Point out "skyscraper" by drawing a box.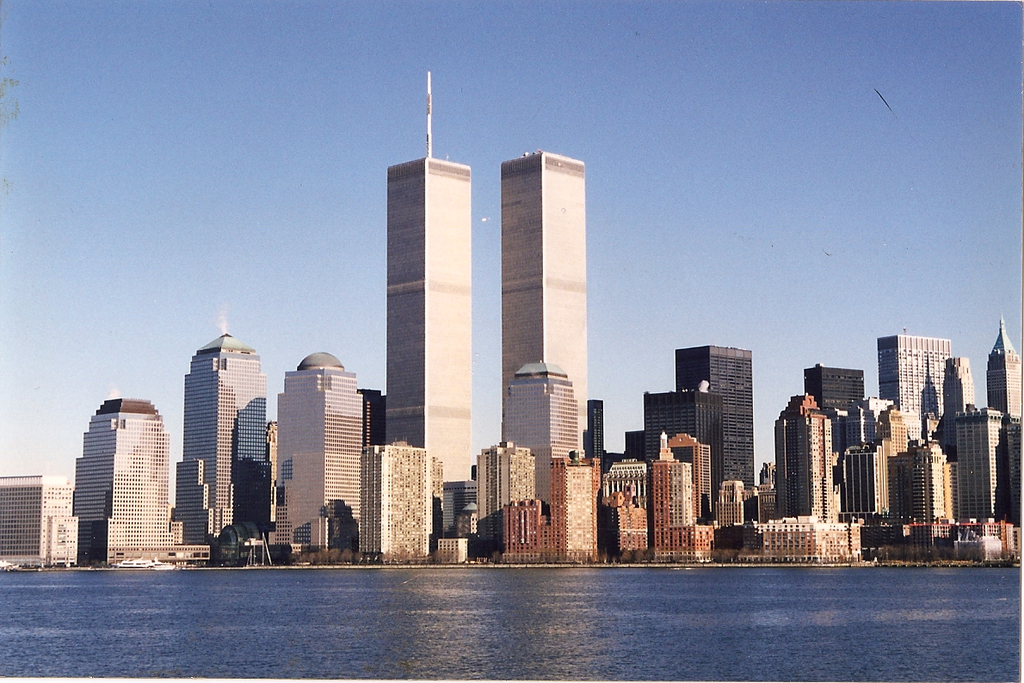
box(187, 329, 270, 545).
